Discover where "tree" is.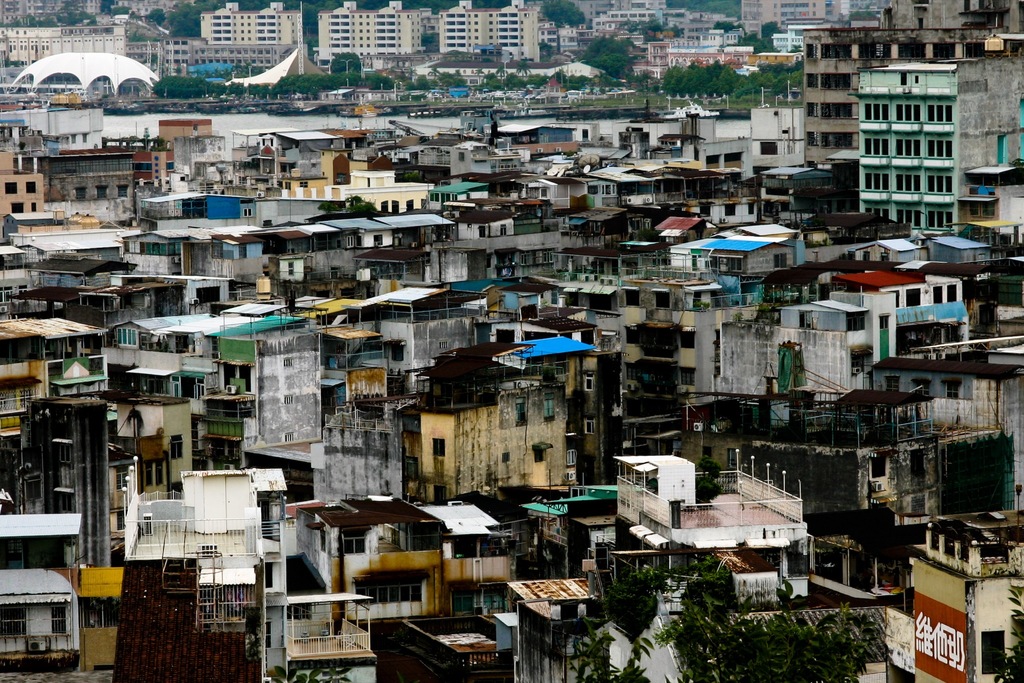
Discovered at crop(662, 49, 760, 102).
